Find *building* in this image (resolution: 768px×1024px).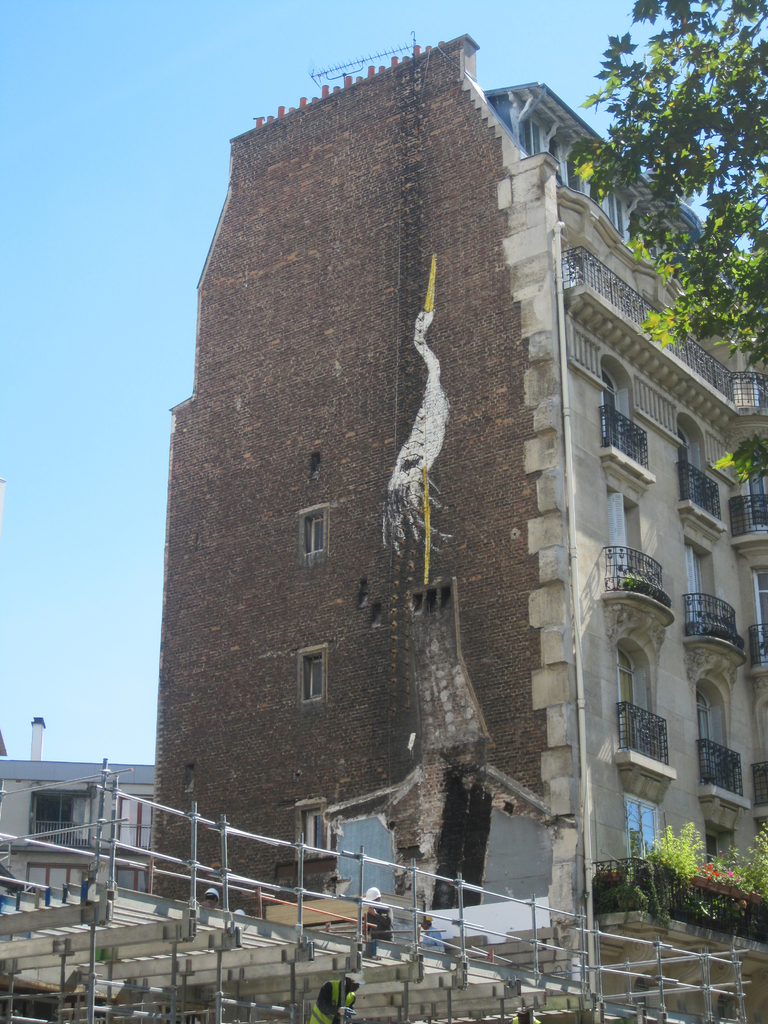
[x1=142, y1=29, x2=767, y2=1023].
